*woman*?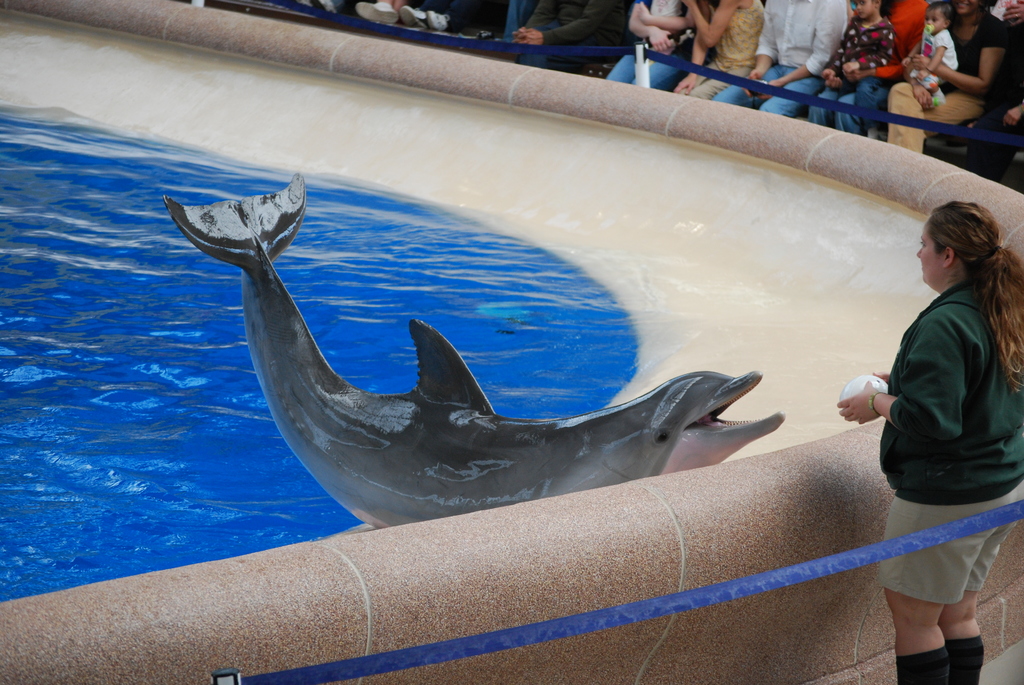
(x1=816, y1=193, x2=1023, y2=673)
